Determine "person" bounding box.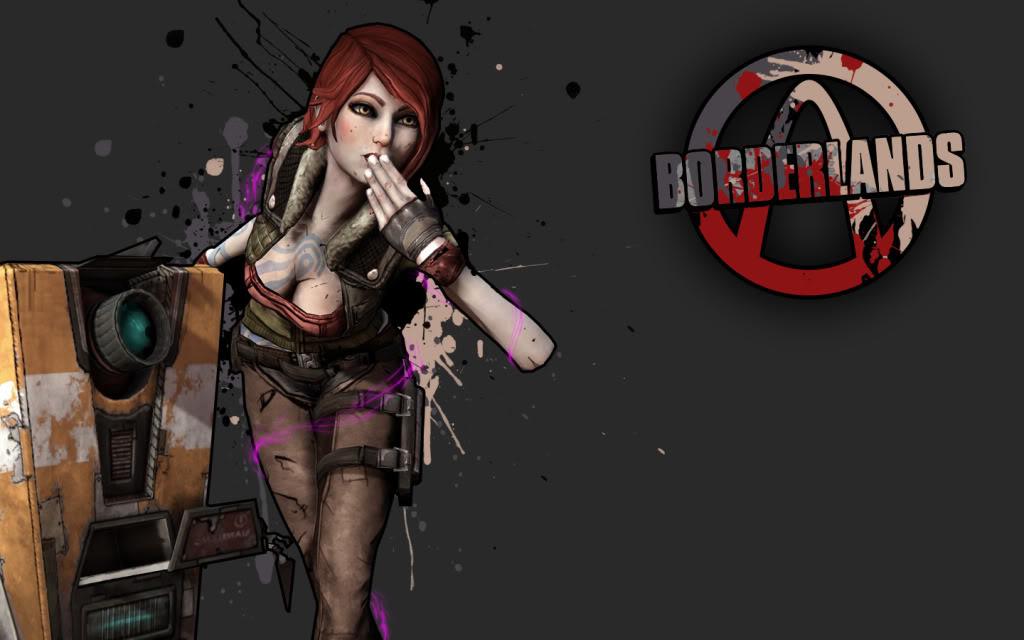
Determined: [x1=151, y1=57, x2=515, y2=639].
